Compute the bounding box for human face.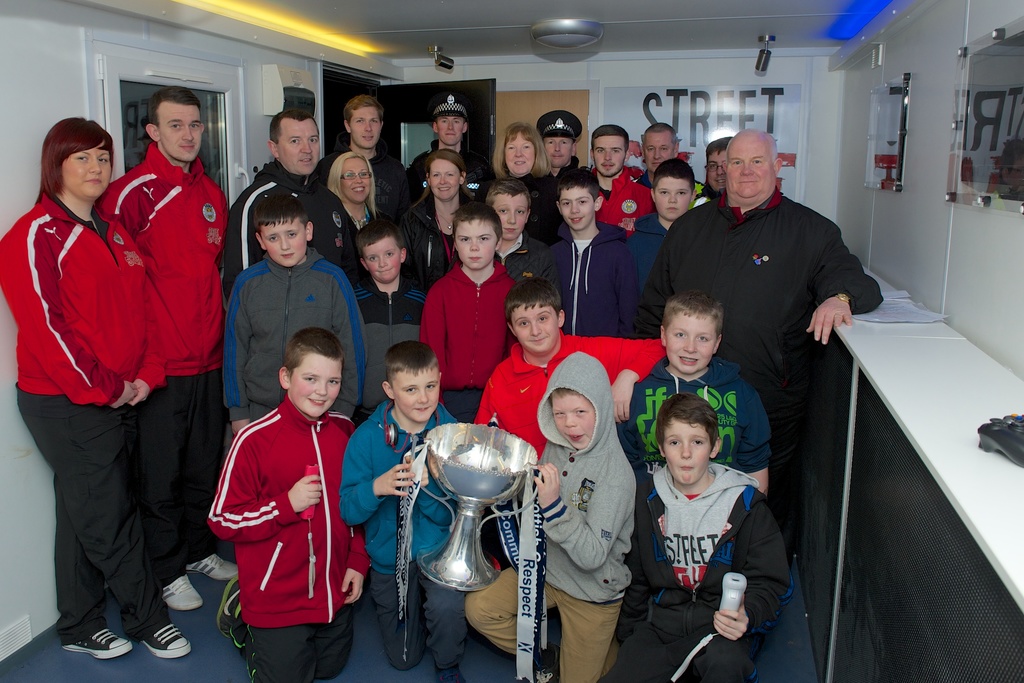
<box>504,133,532,168</box>.
